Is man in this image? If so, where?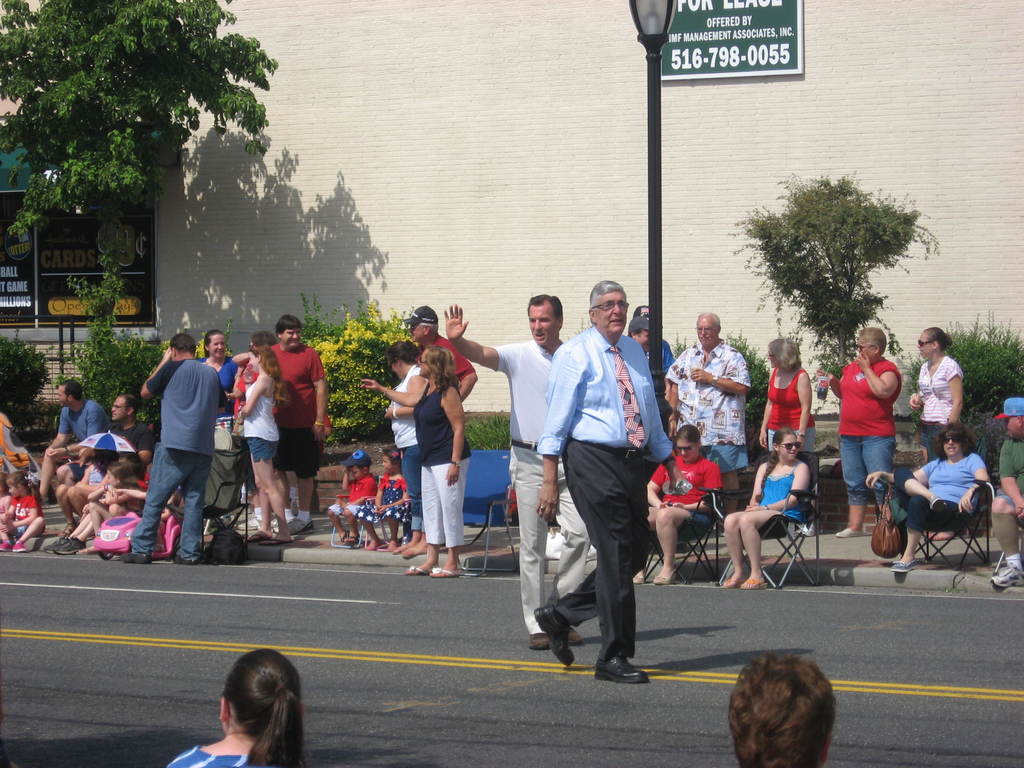
Yes, at 727 652 836 767.
